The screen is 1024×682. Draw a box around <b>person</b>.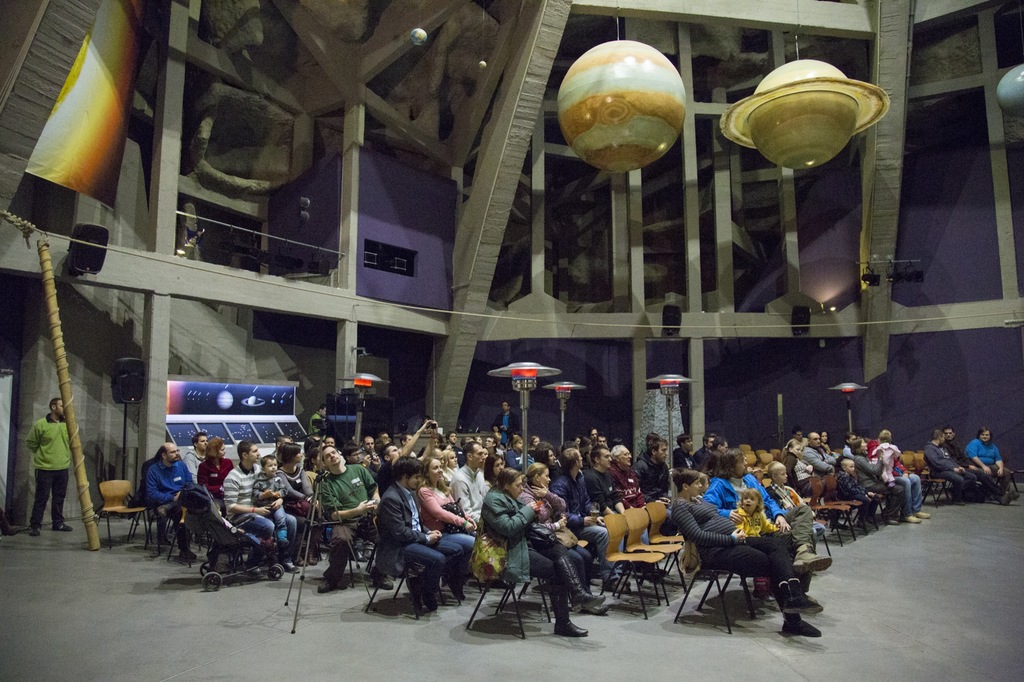
BBox(476, 466, 605, 635).
